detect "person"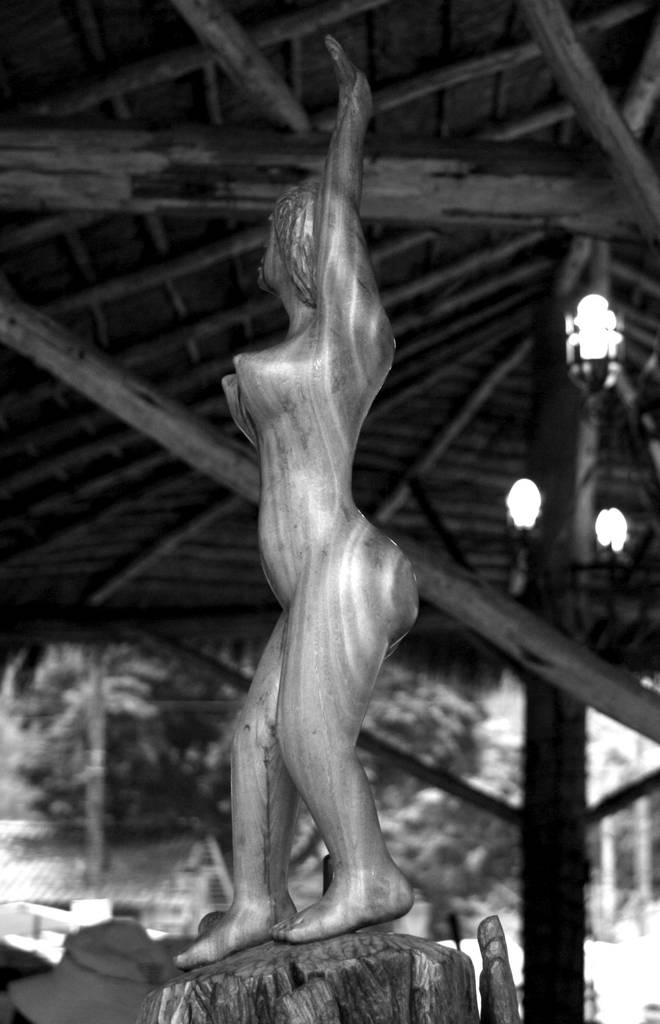
box(174, 36, 417, 968)
